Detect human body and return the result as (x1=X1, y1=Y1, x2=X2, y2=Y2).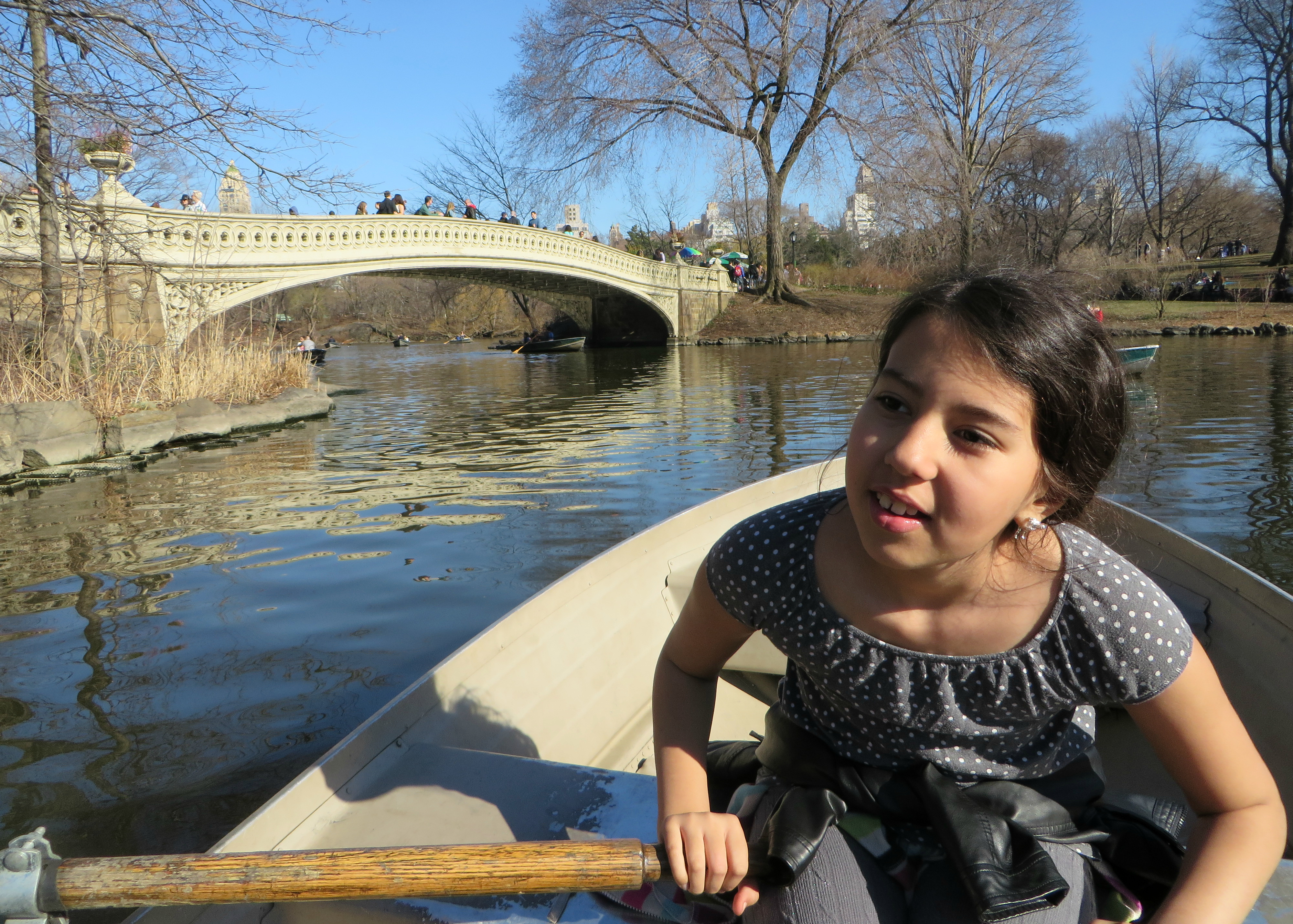
(x1=213, y1=81, x2=216, y2=85).
